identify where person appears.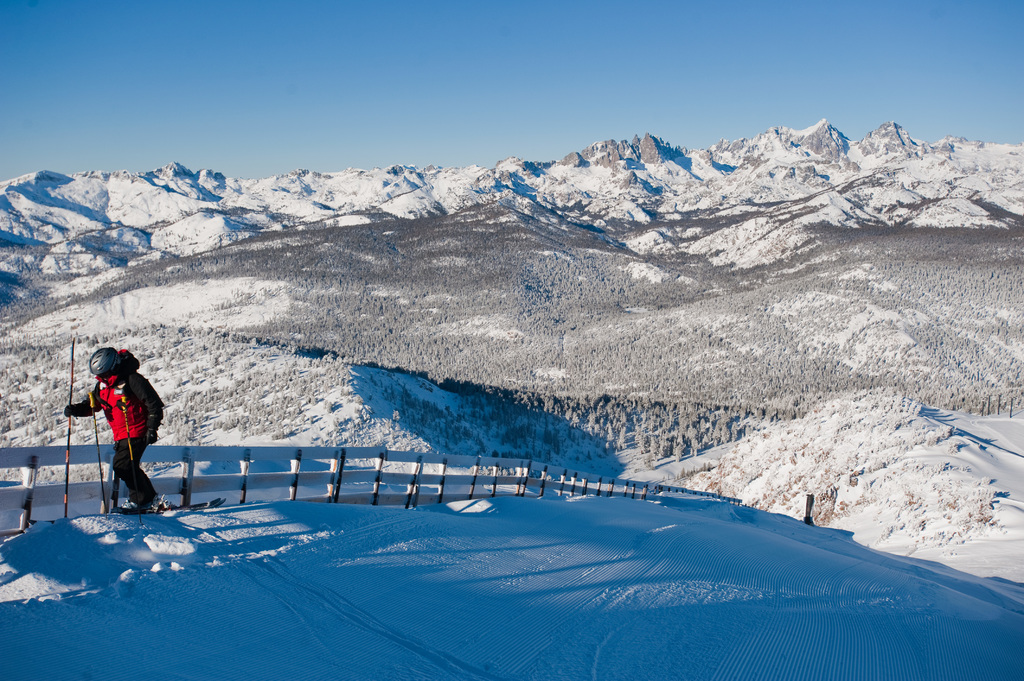
Appears at [79, 338, 155, 523].
